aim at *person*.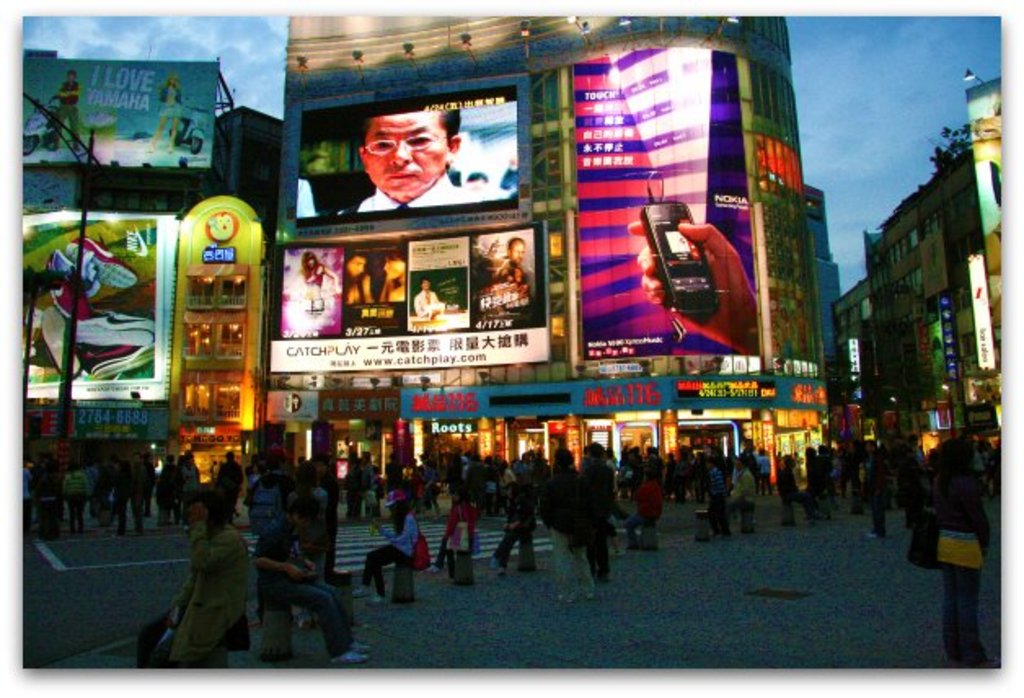
Aimed at rect(38, 460, 62, 540).
